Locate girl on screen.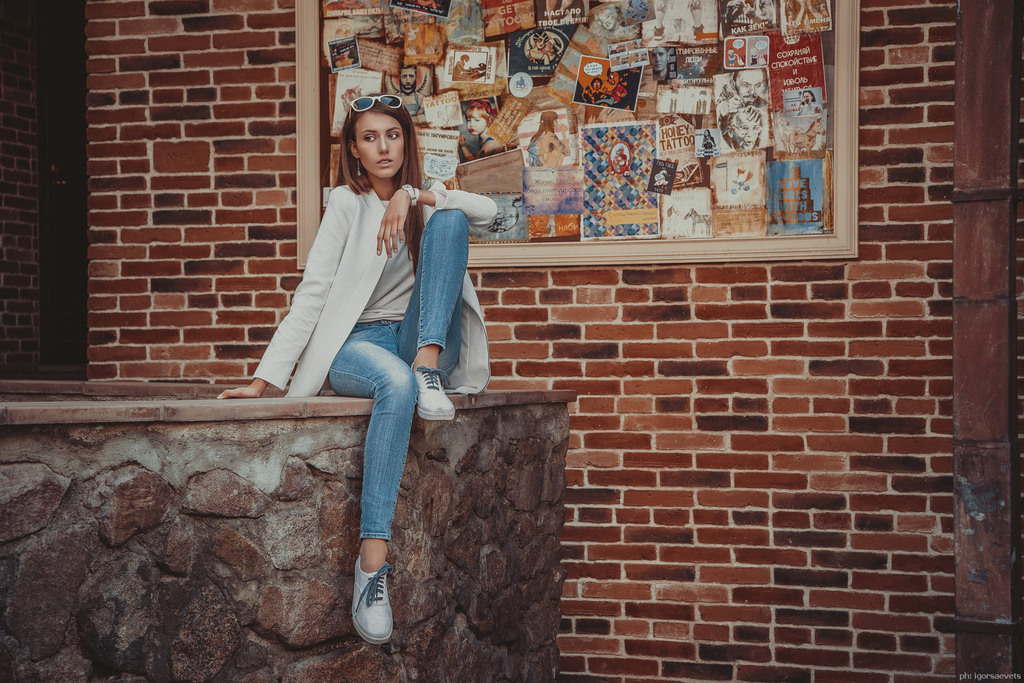
On screen at 794/88/822/120.
